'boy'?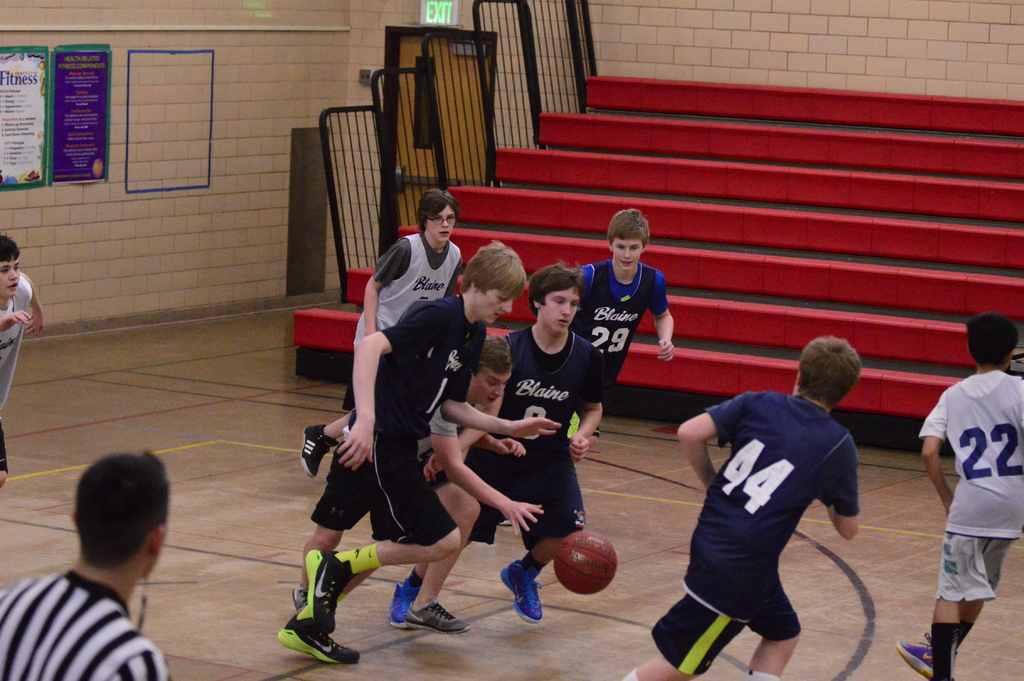
{"x1": 0, "y1": 235, "x2": 59, "y2": 486}
